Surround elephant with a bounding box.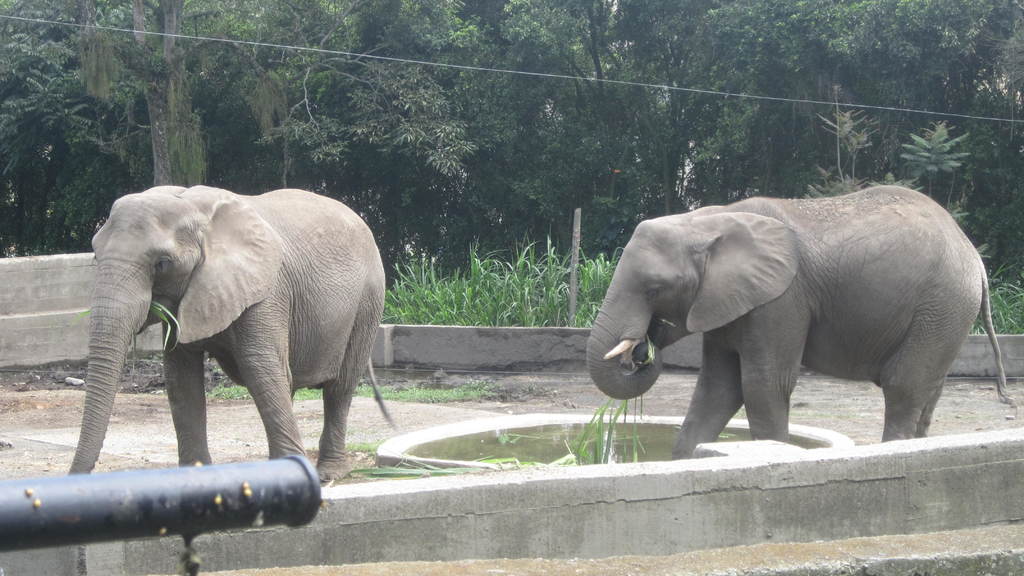
bbox=(96, 185, 389, 485).
